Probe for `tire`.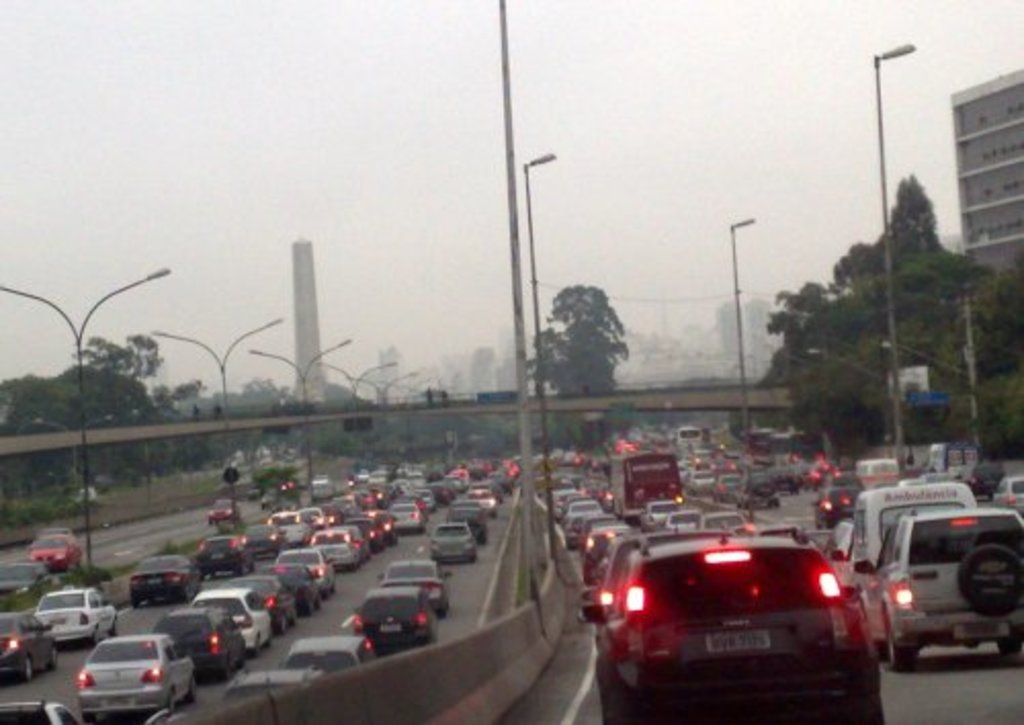
Probe result: box(436, 600, 453, 619).
